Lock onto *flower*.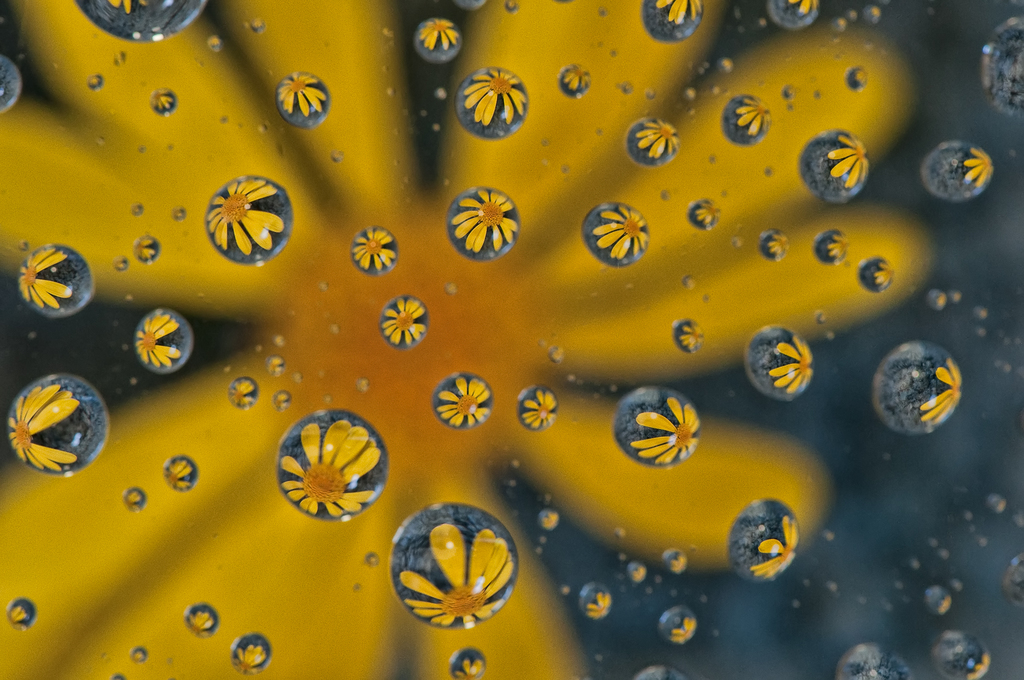
Locked: bbox(355, 229, 403, 274).
